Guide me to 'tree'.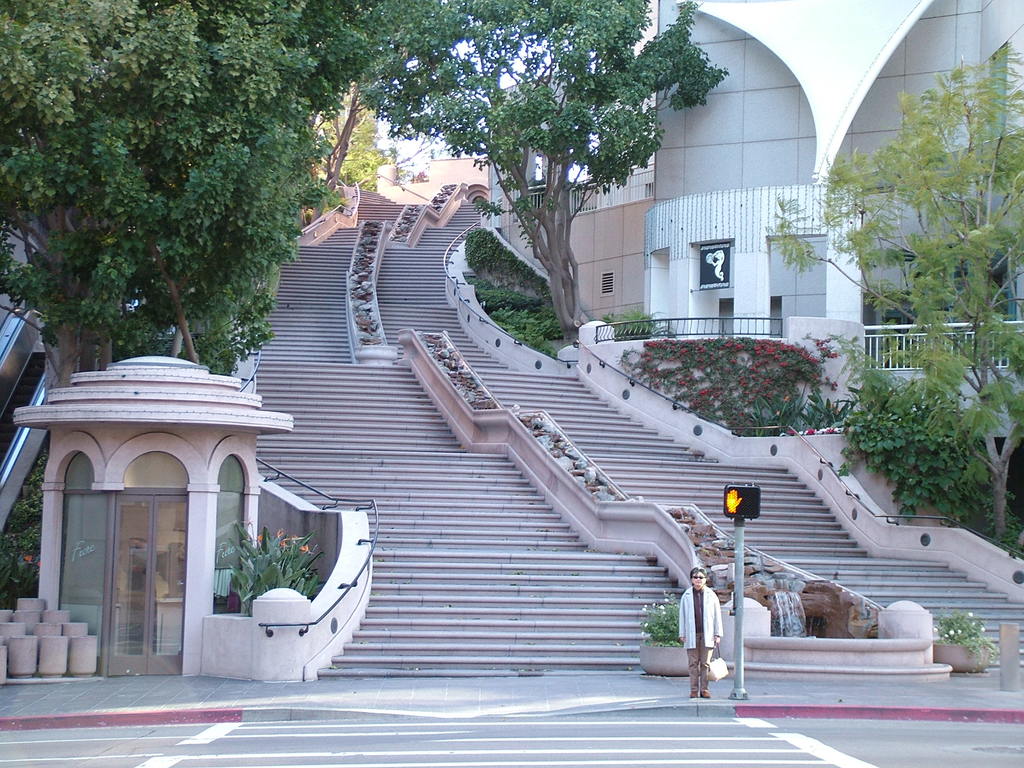
Guidance: l=372, t=0, r=741, b=359.
